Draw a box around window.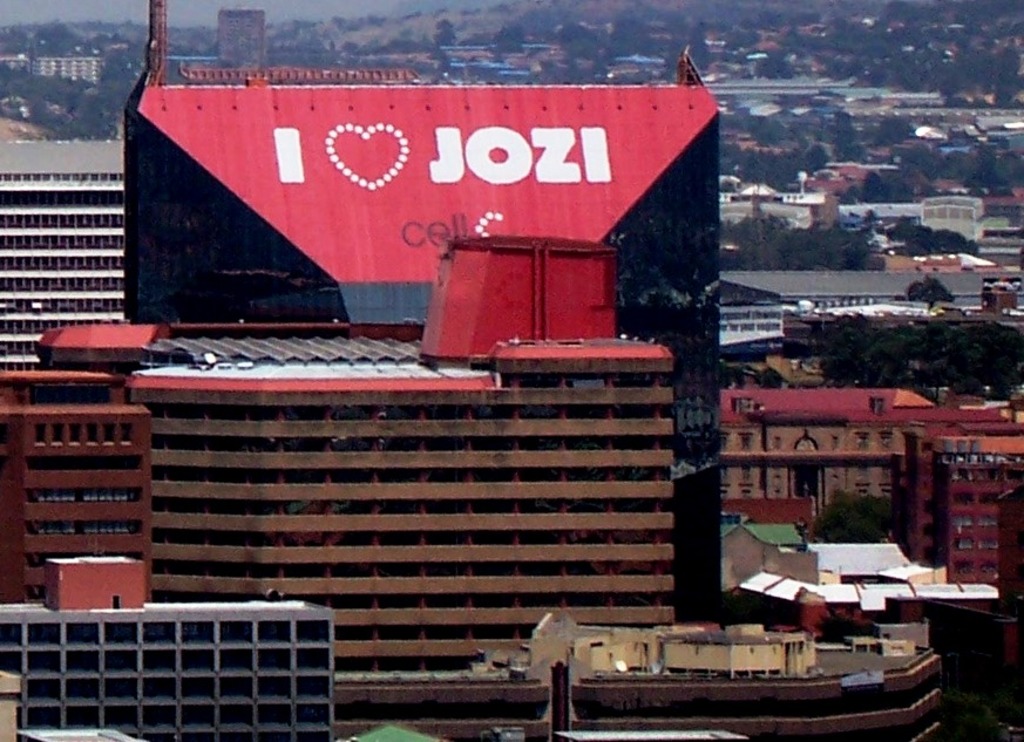
crop(35, 418, 47, 447).
